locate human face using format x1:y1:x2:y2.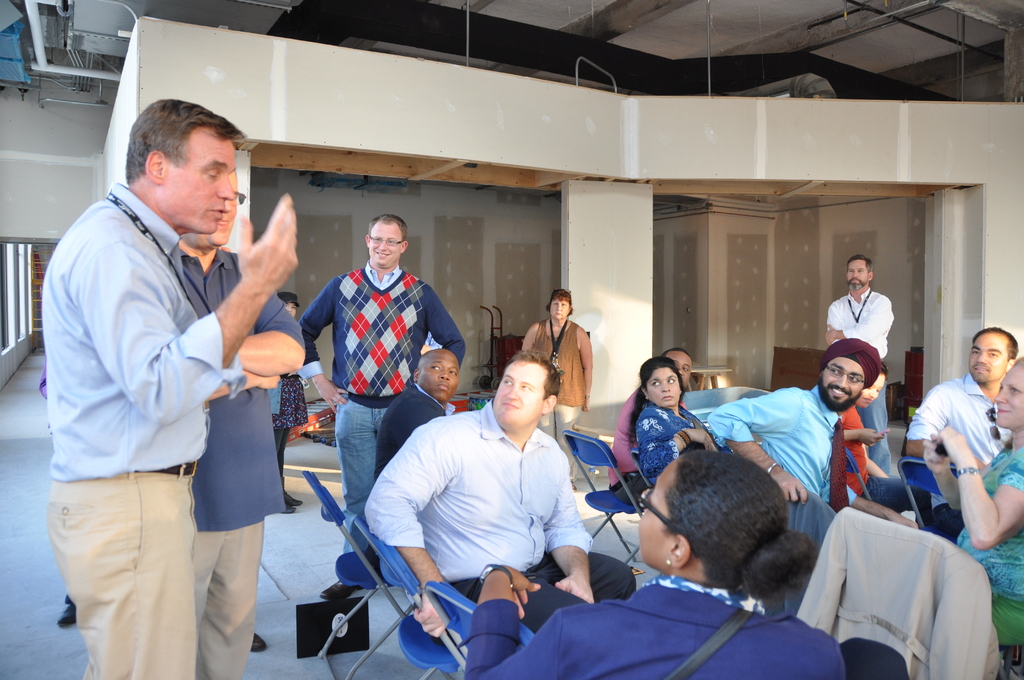
284:301:298:312.
